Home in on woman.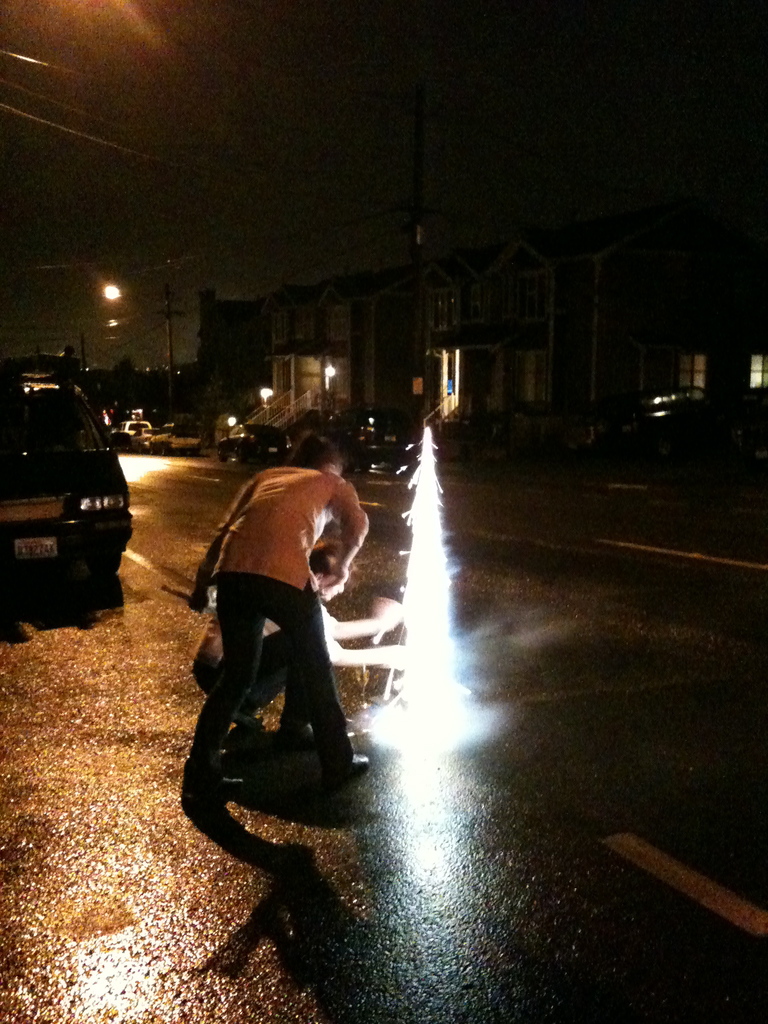
Homed in at region(182, 430, 371, 804).
